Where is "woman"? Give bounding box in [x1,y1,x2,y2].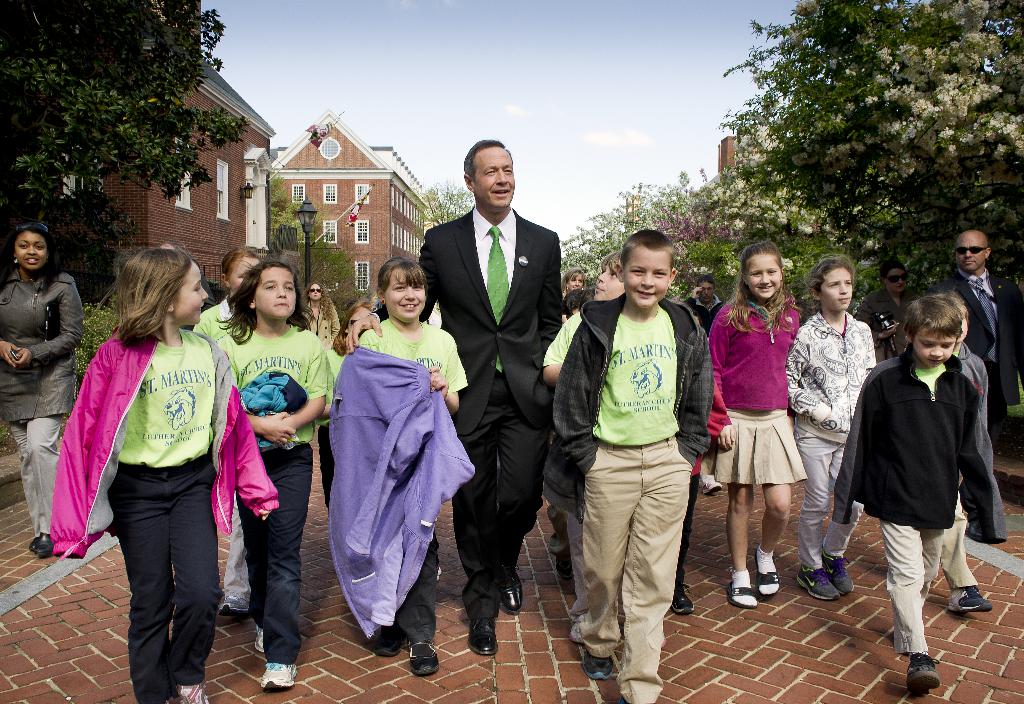
[860,258,911,360].
